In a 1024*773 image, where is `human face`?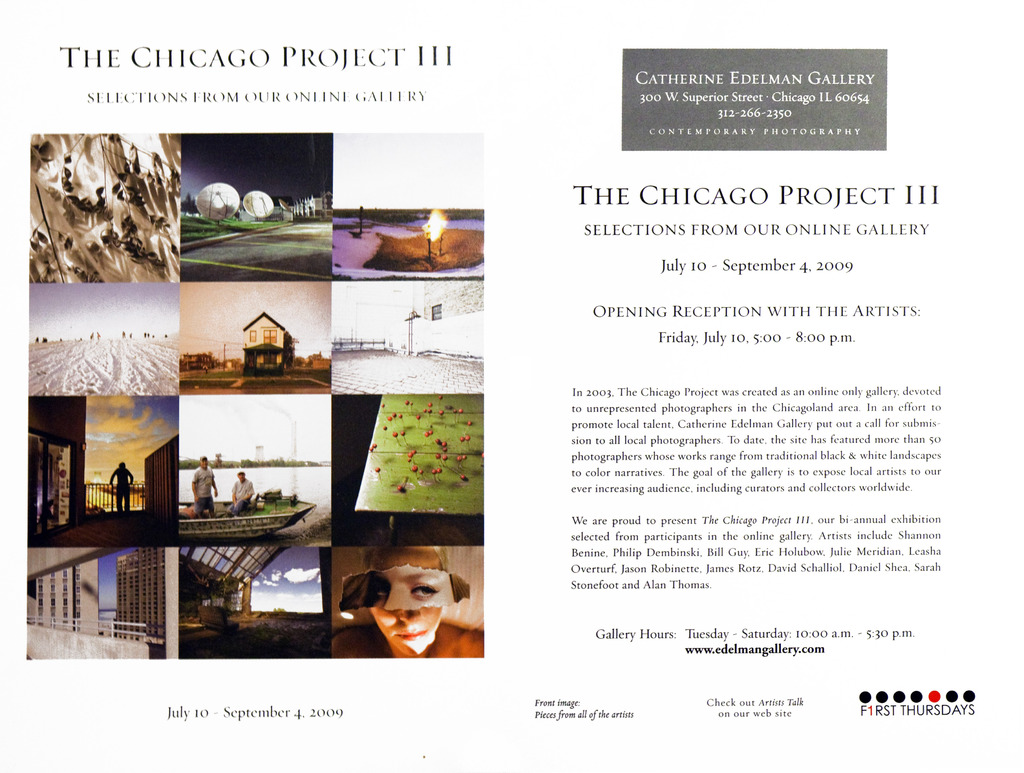
(360, 561, 461, 639).
